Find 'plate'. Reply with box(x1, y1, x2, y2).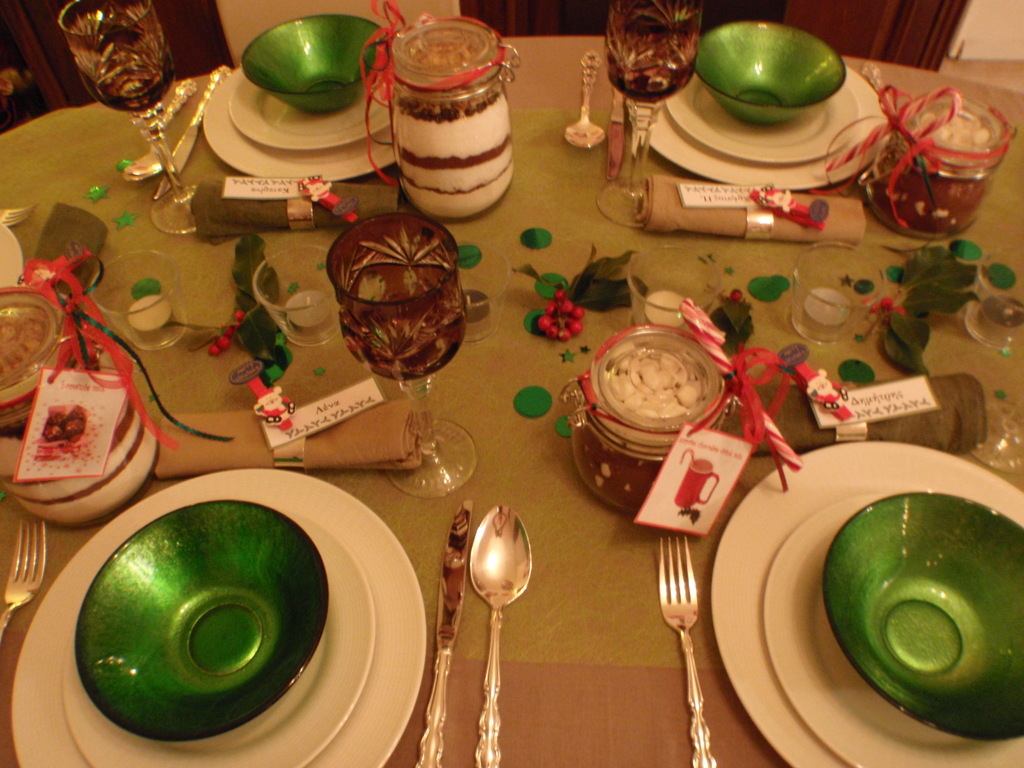
box(54, 512, 374, 767).
